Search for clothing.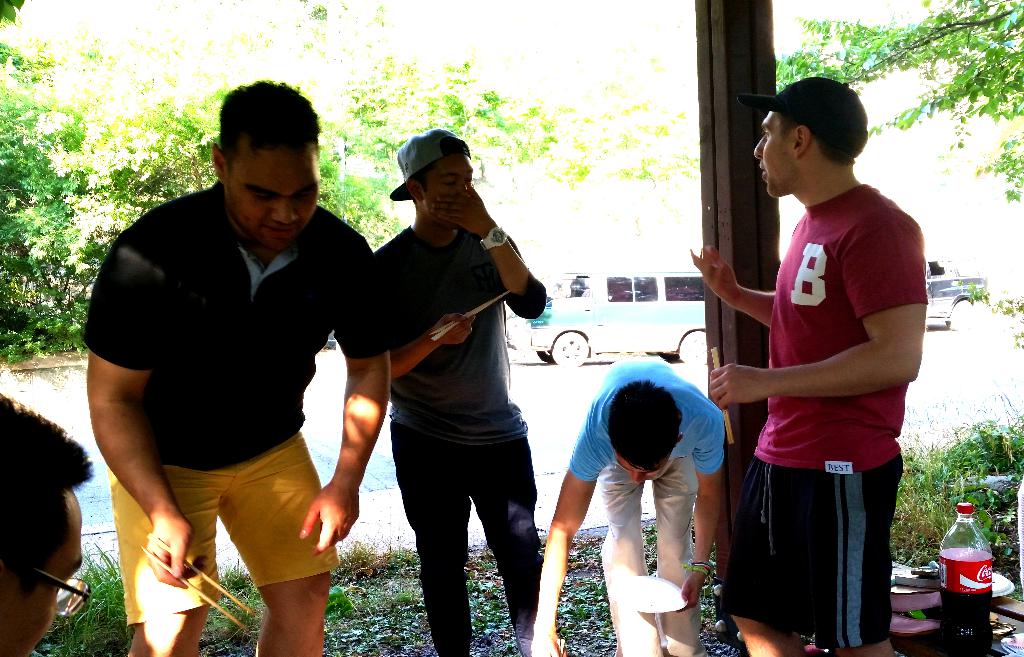
Found at locate(79, 179, 385, 635).
